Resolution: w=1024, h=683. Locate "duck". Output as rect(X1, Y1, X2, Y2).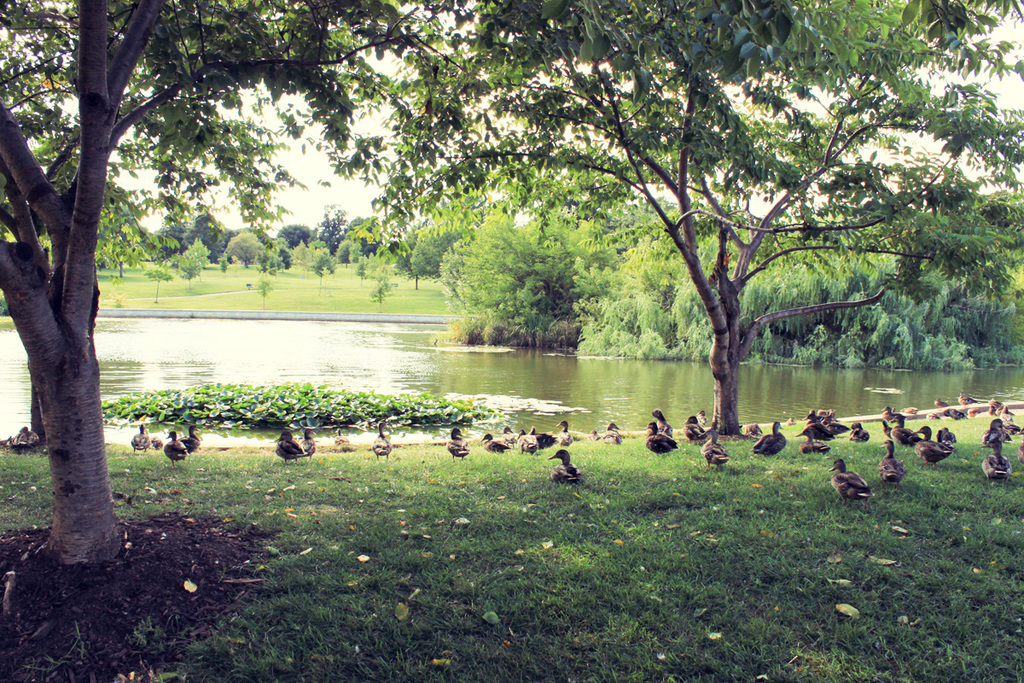
rect(551, 451, 579, 482).
